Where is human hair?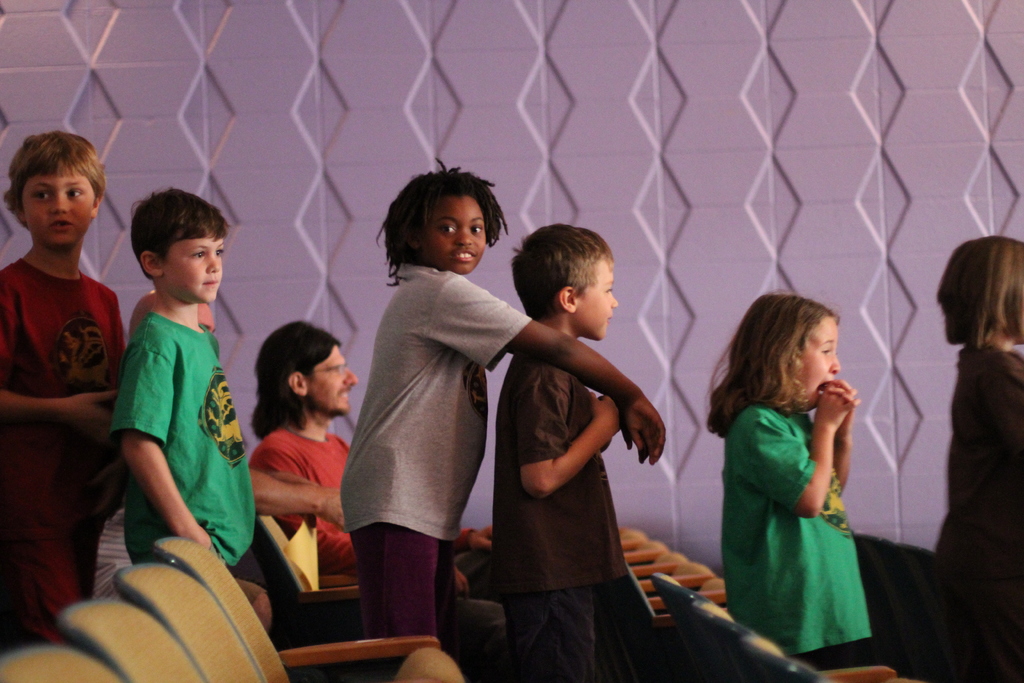
694:293:844:437.
